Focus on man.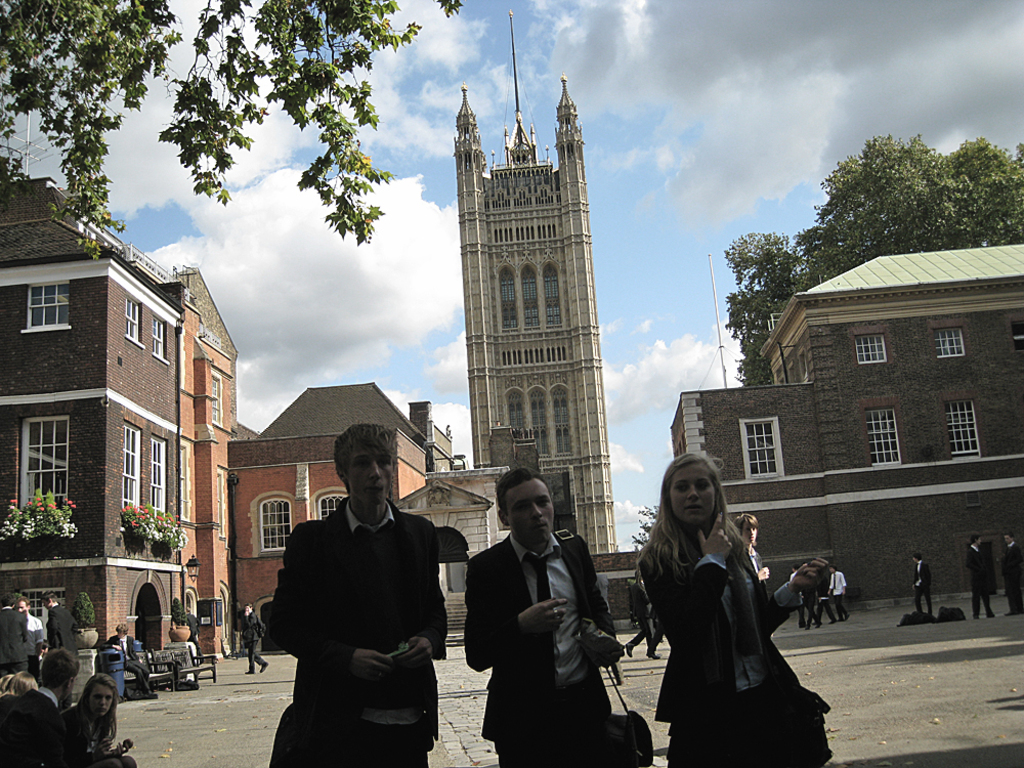
Focused at pyautogui.locateOnScreen(997, 530, 1023, 618).
